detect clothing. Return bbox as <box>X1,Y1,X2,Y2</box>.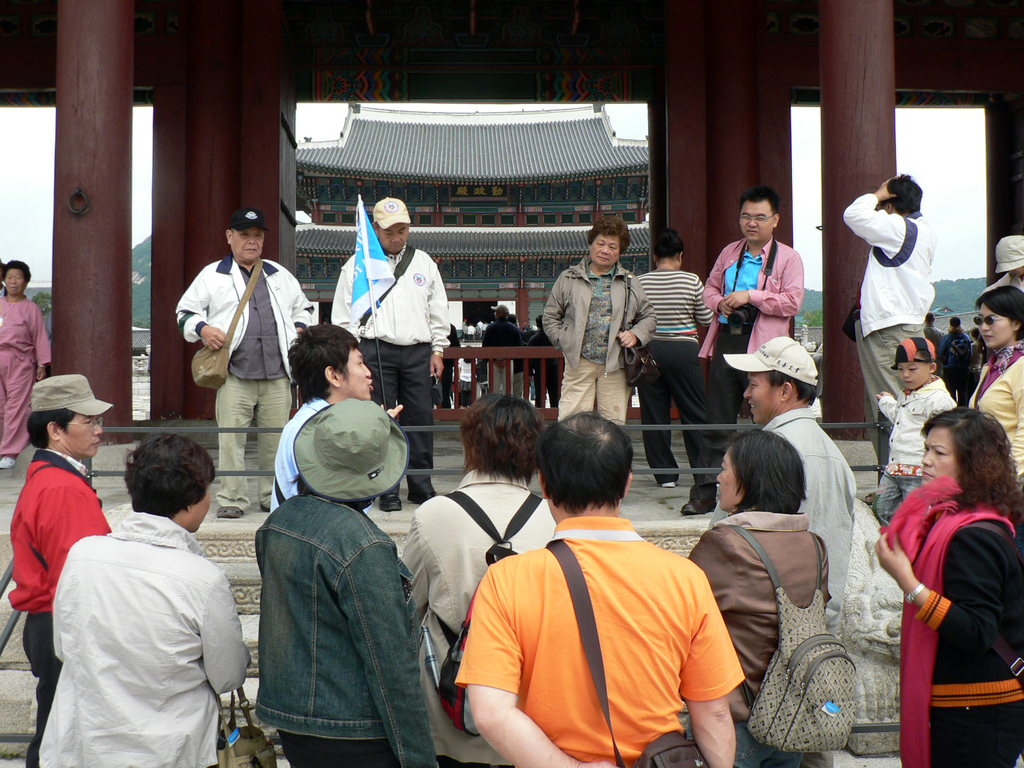
<box>0,293,53,458</box>.
